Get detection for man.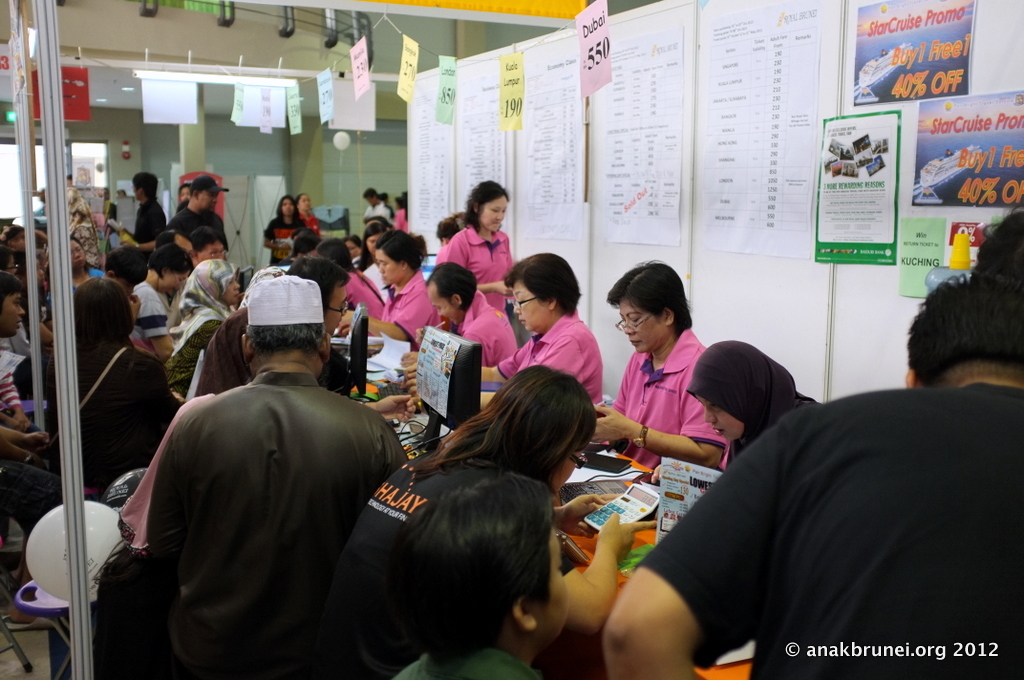
Detection: 10:296:178:679.
